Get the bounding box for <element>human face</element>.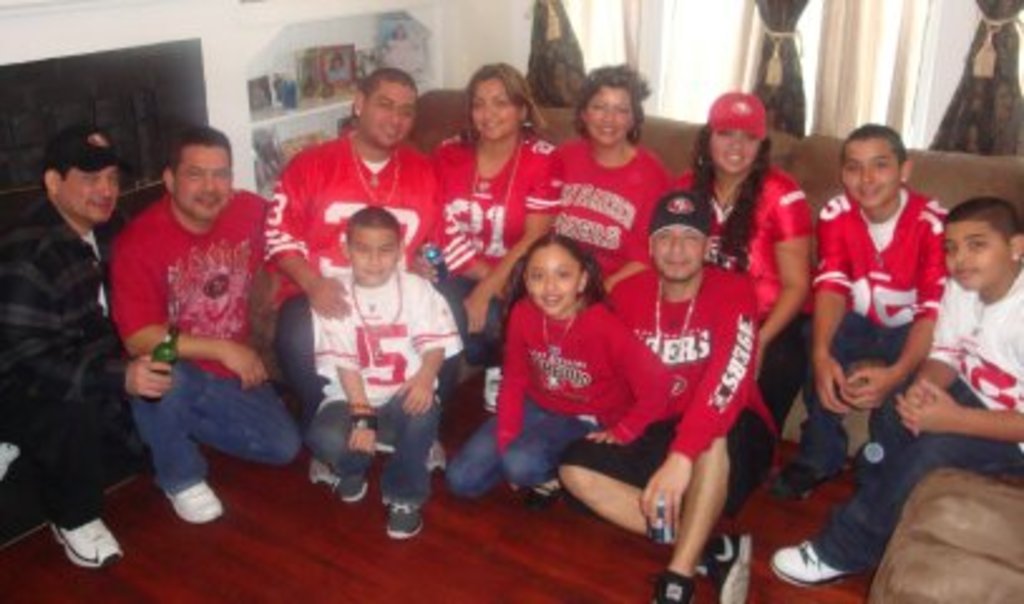
528/244/579/322.
